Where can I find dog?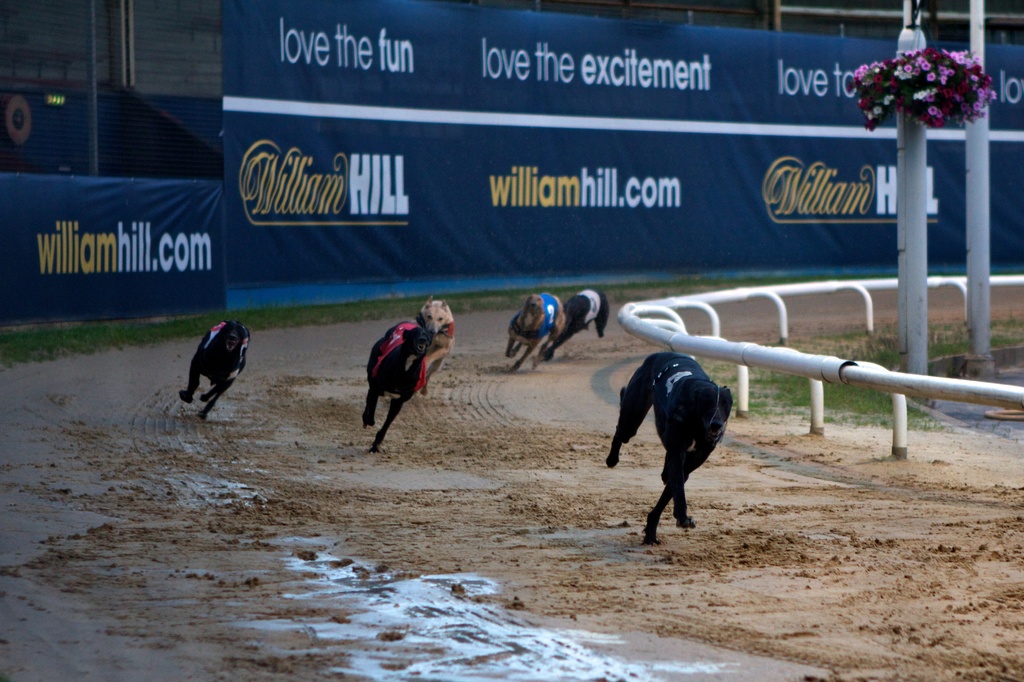
You can find it at BBox(414, 300, 451, 393).
